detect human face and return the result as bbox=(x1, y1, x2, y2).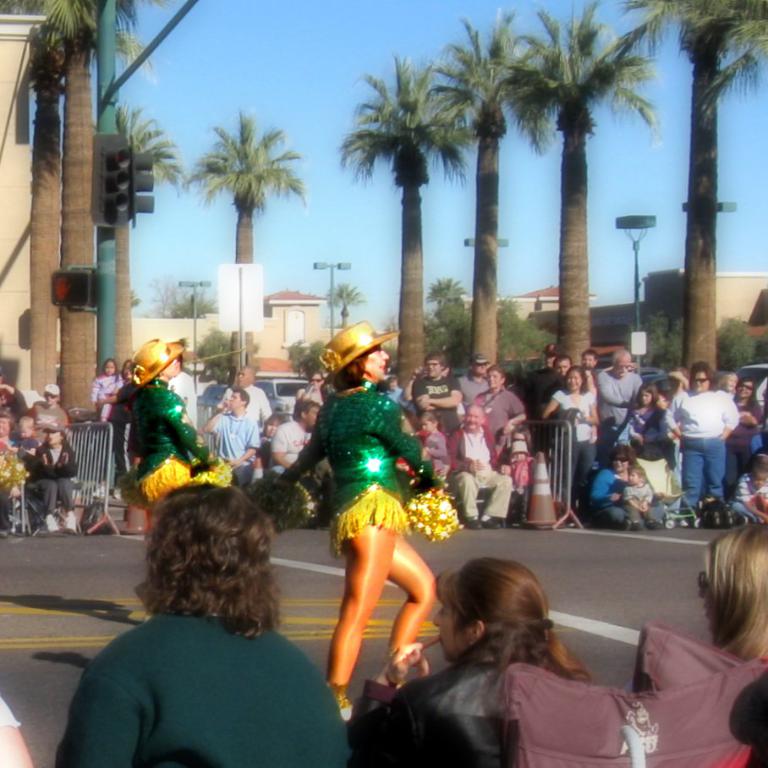
bbox=(734, 385, 754, 399).
